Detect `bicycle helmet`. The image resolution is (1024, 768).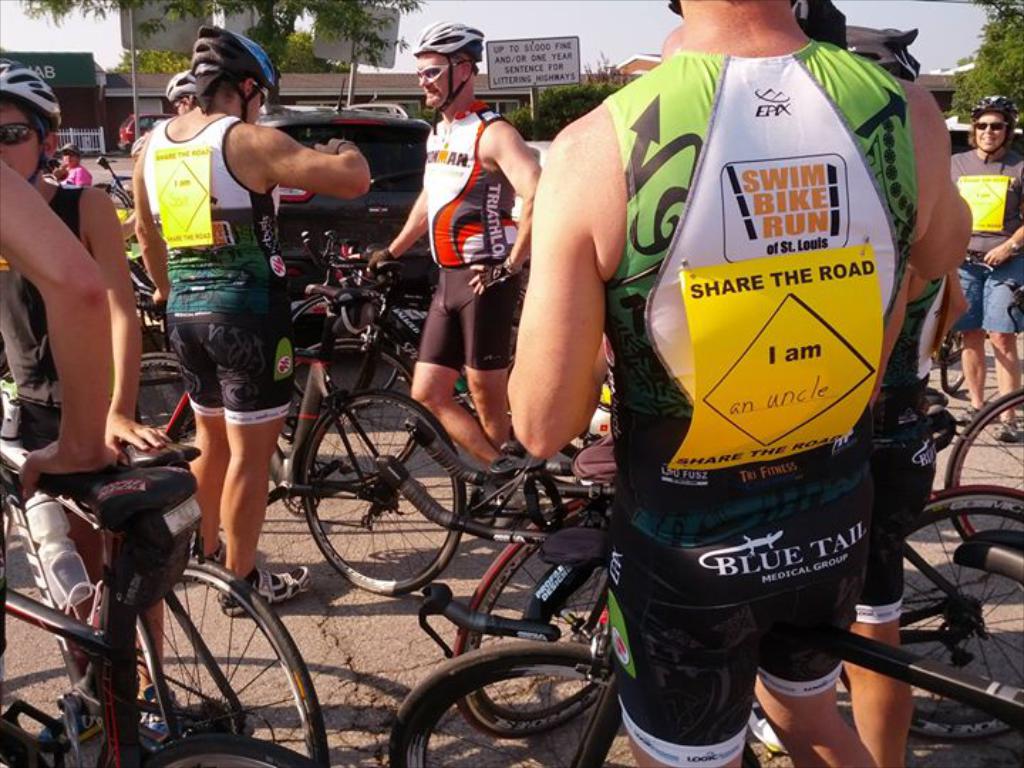
(839,26,916,75).
